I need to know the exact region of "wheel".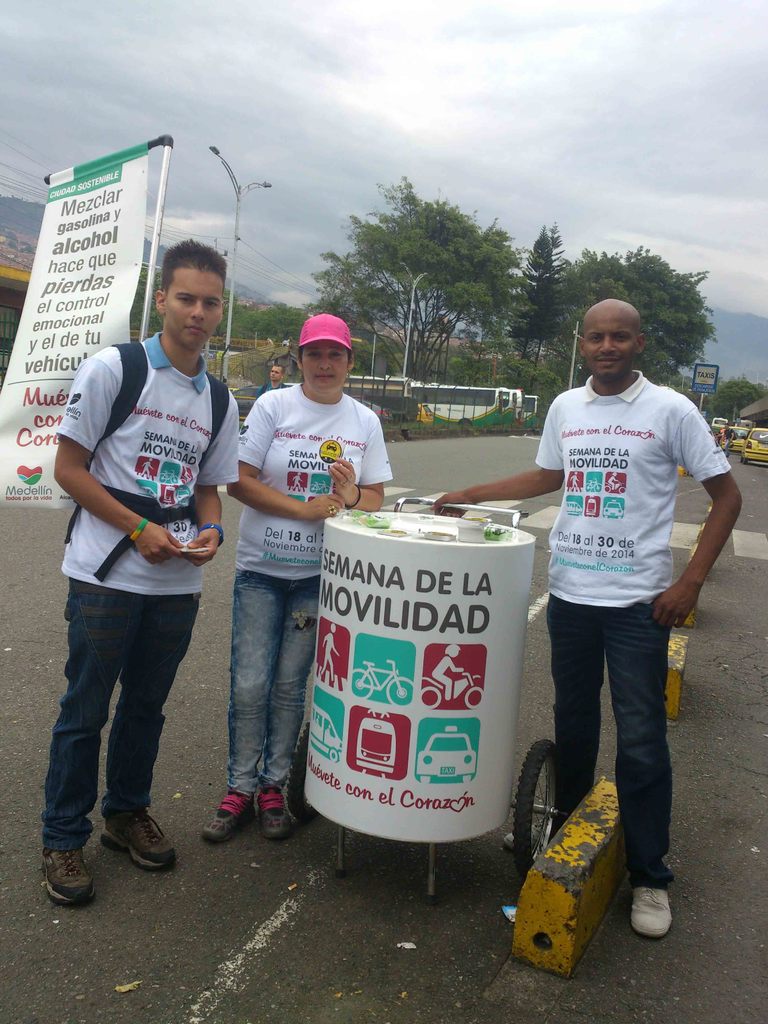
Region: pyautogui.locateOnScreen(286, 725, 323, 825).
